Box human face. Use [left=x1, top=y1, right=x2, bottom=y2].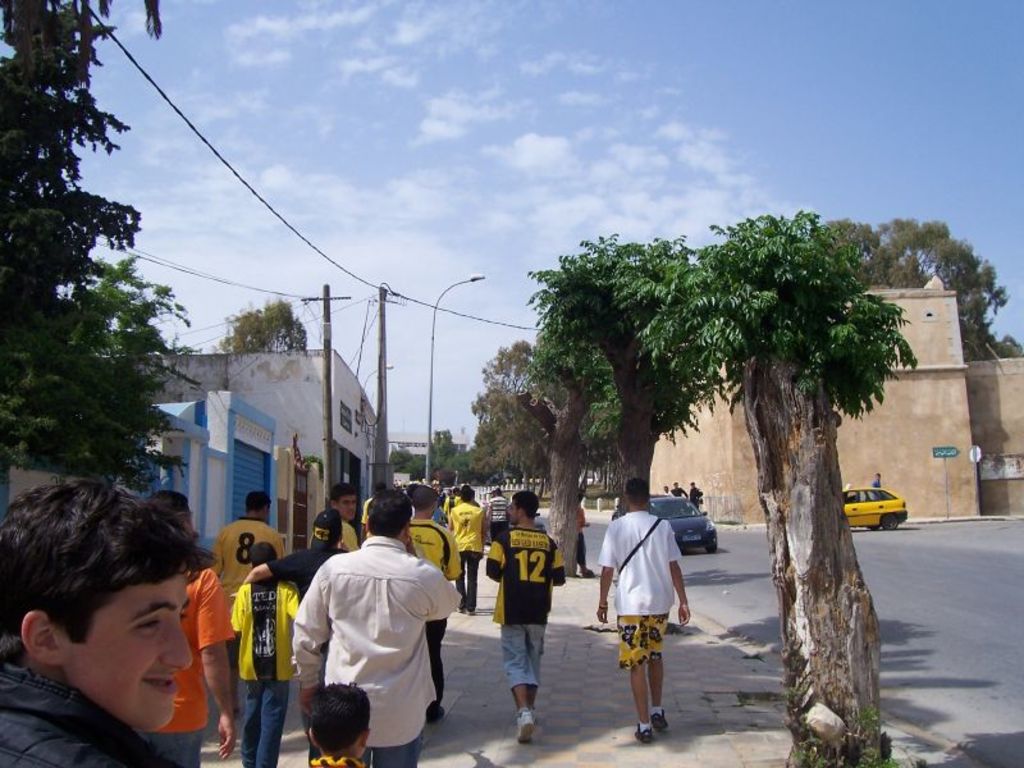
[left=339, top=494, right=358, bottom=520].
